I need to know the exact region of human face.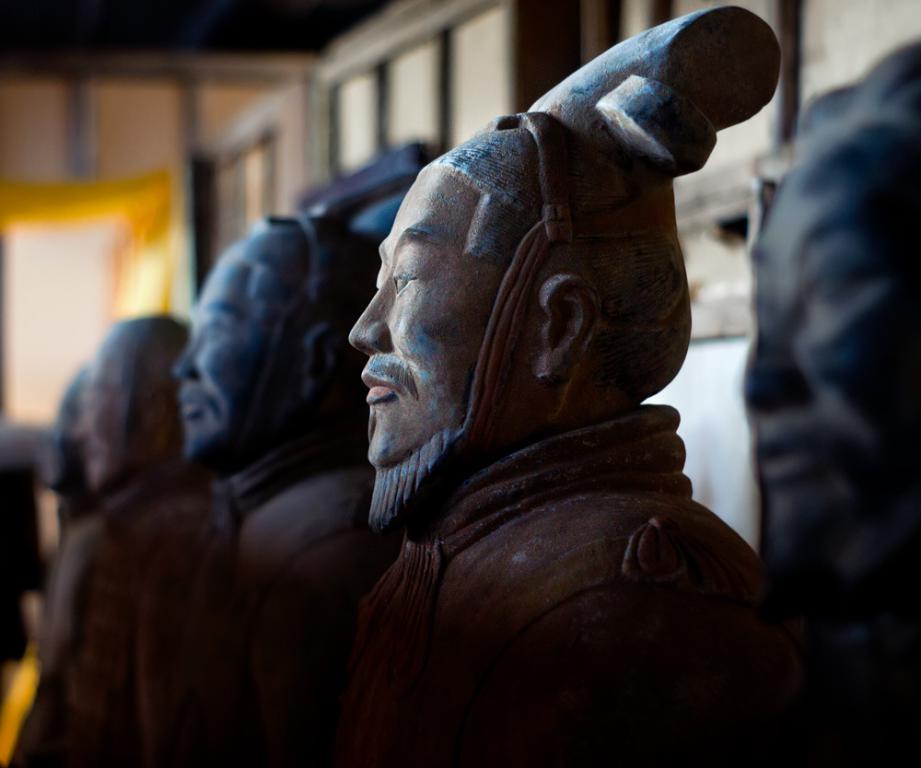
Region: <bbox>344, 167, 519, 471</bbox>.
